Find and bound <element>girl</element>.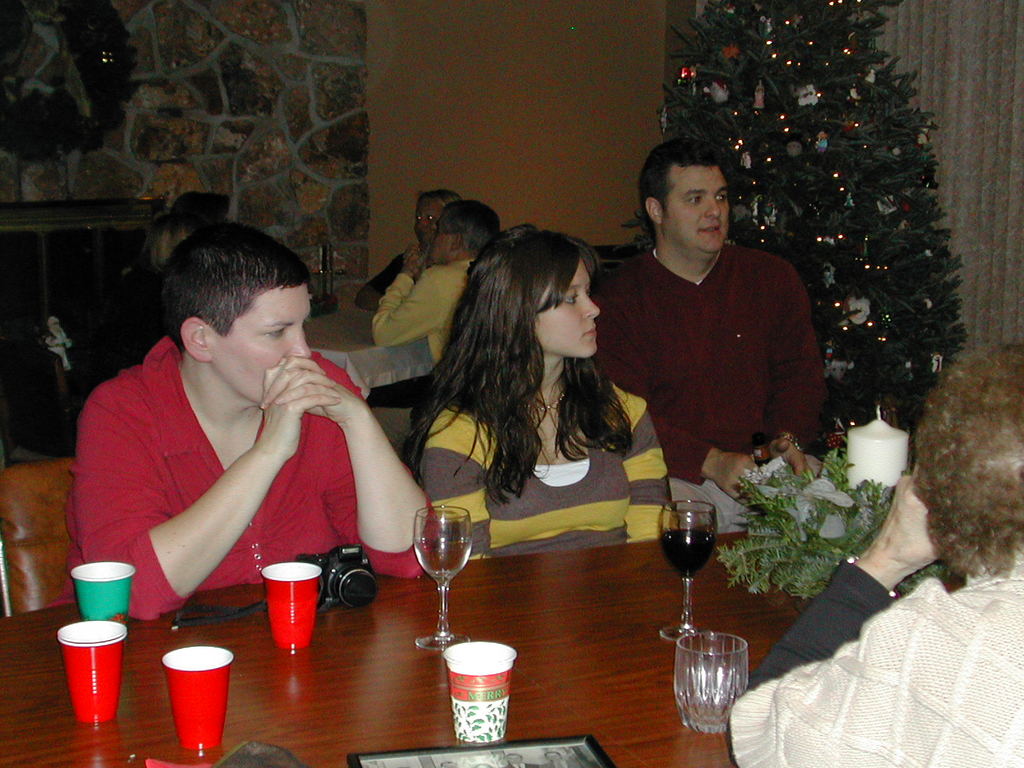
Bound: 419 220 685 556.
